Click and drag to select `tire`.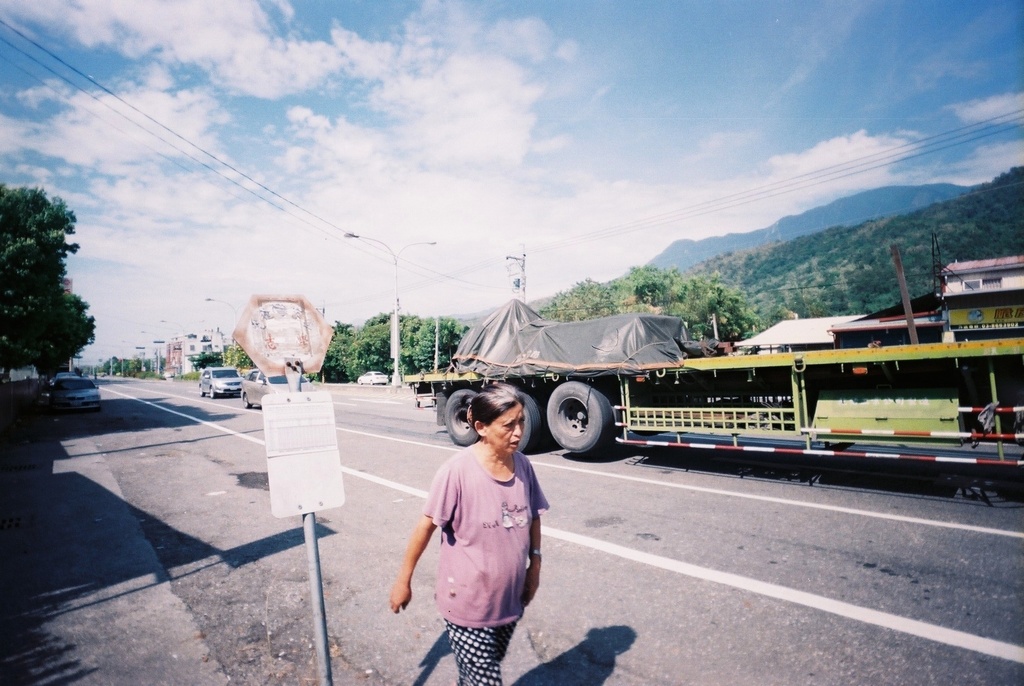
Selection: box=[206, 382, 214, 398].
